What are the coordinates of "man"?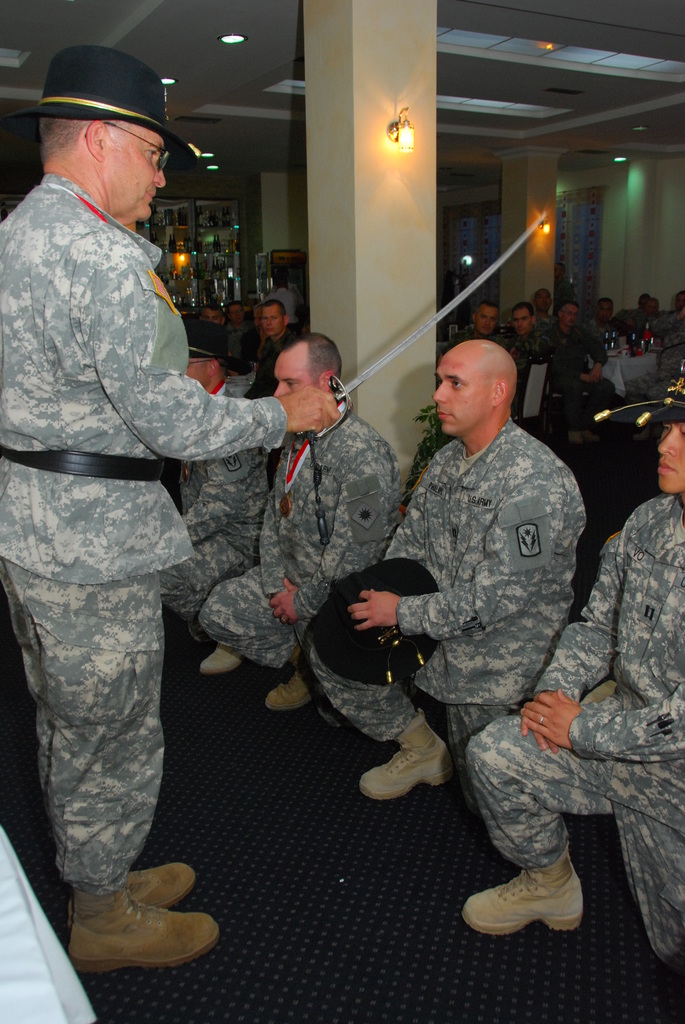
<region>253, 298, 304, 384</region>.
